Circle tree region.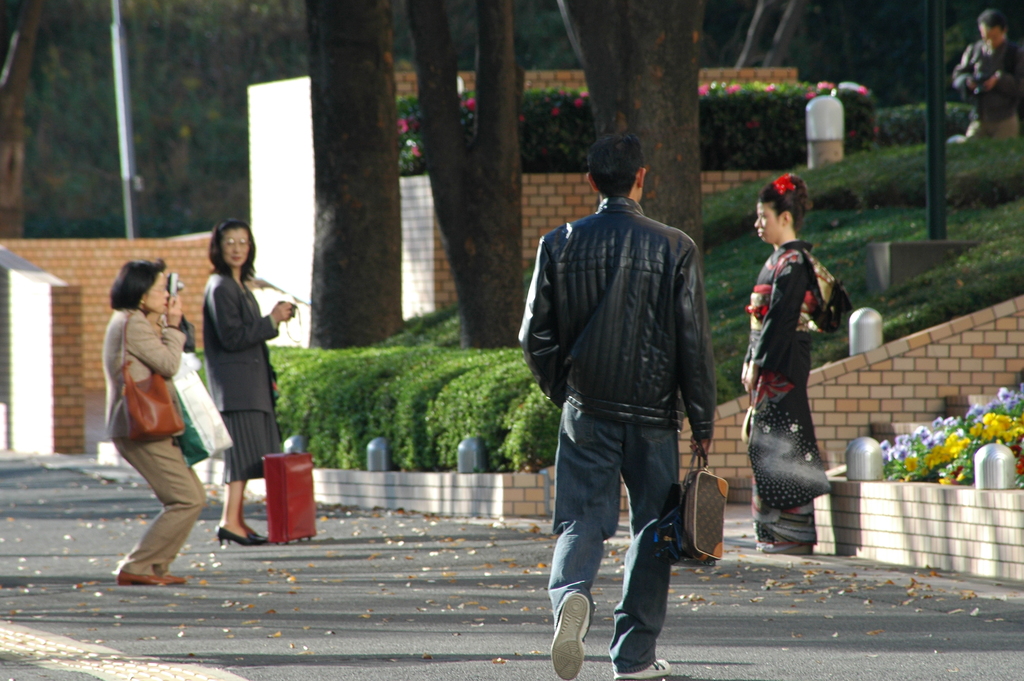
Region: 392,0,522,352.
